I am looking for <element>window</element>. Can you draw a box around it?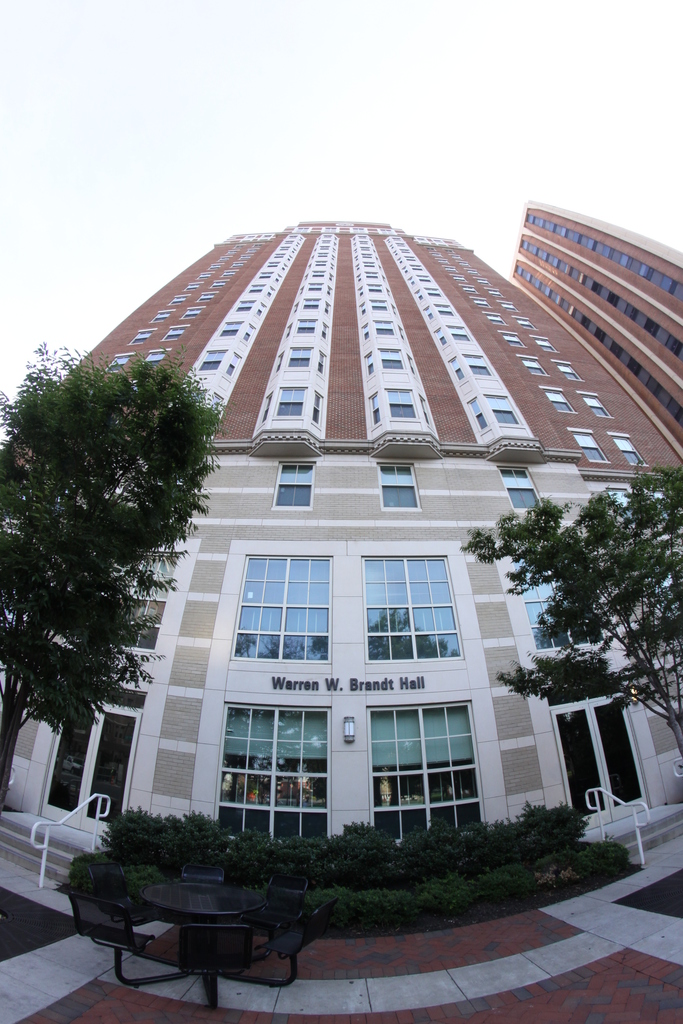
Sure, the bounding box is (499, 330, 525, 346).
